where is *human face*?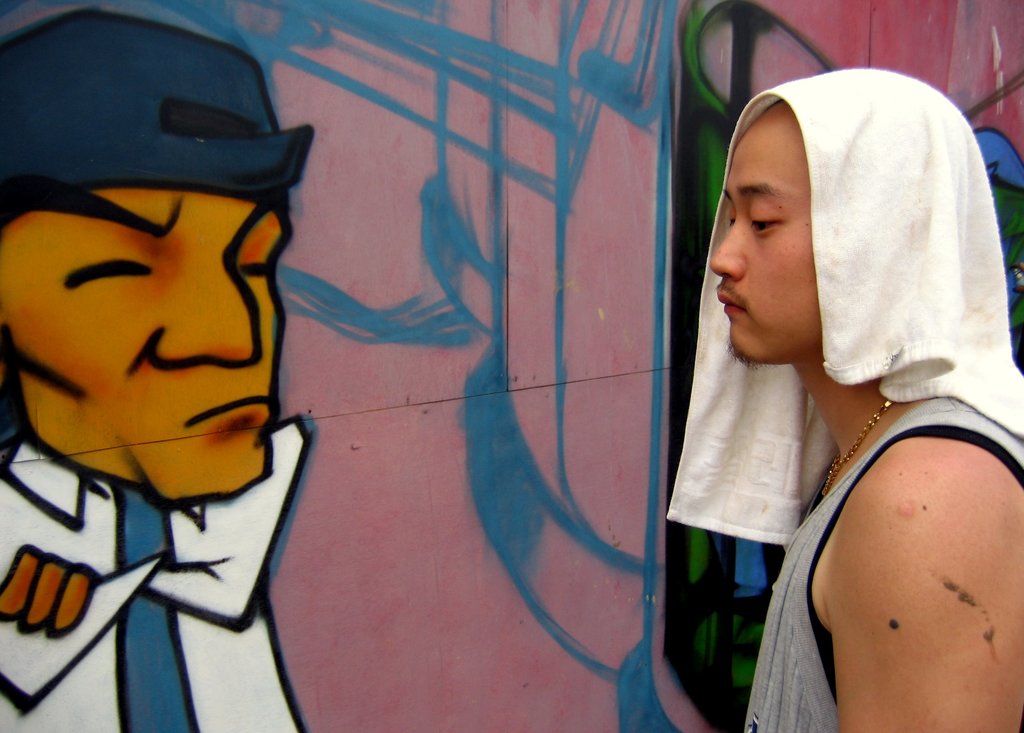
left=710, top=120, right=816, bottom=369.
